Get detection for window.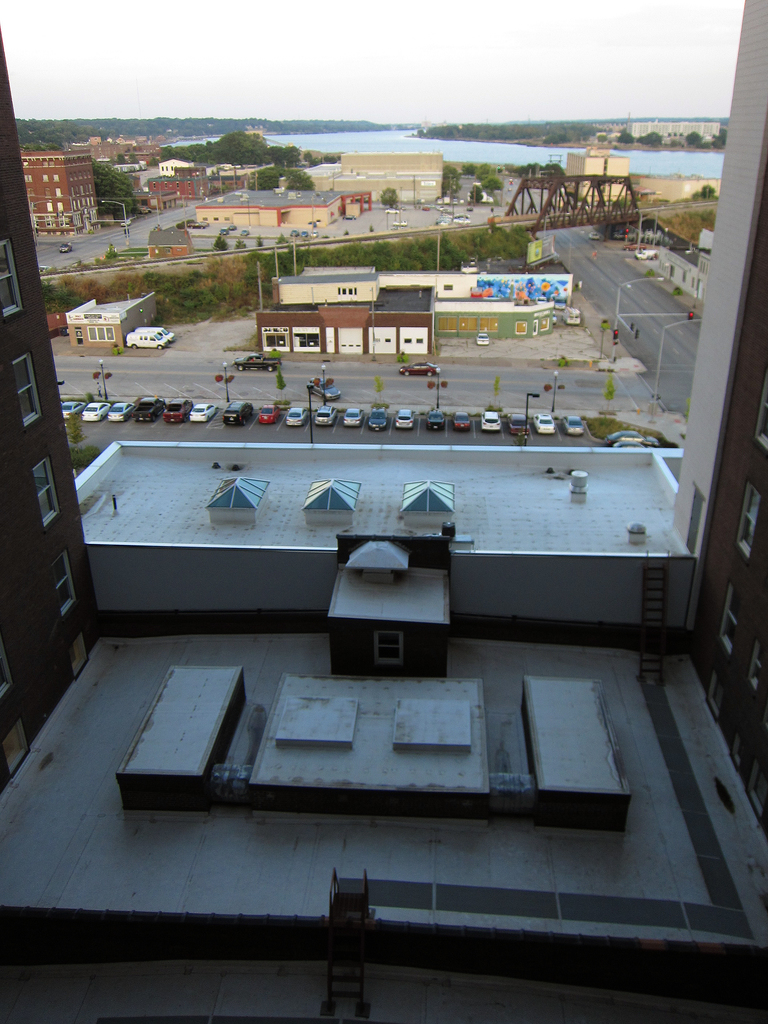
Detection: bbox(755, 371, 767, 459).
